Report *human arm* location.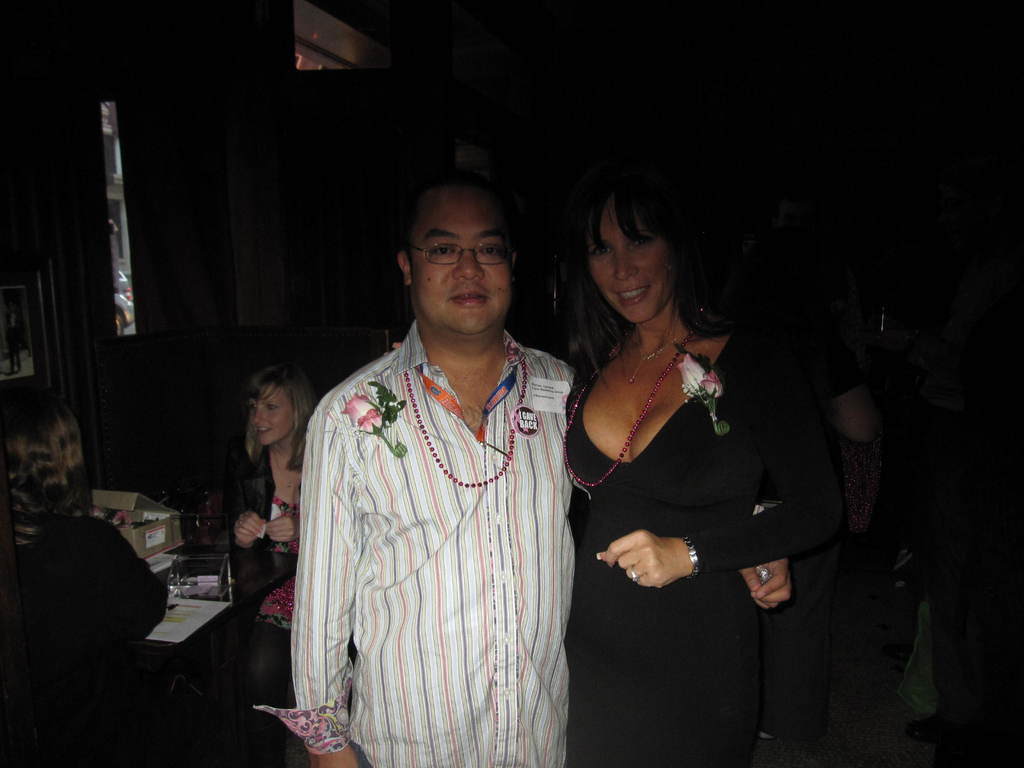
Report: region(592, 322, 849, 590).
